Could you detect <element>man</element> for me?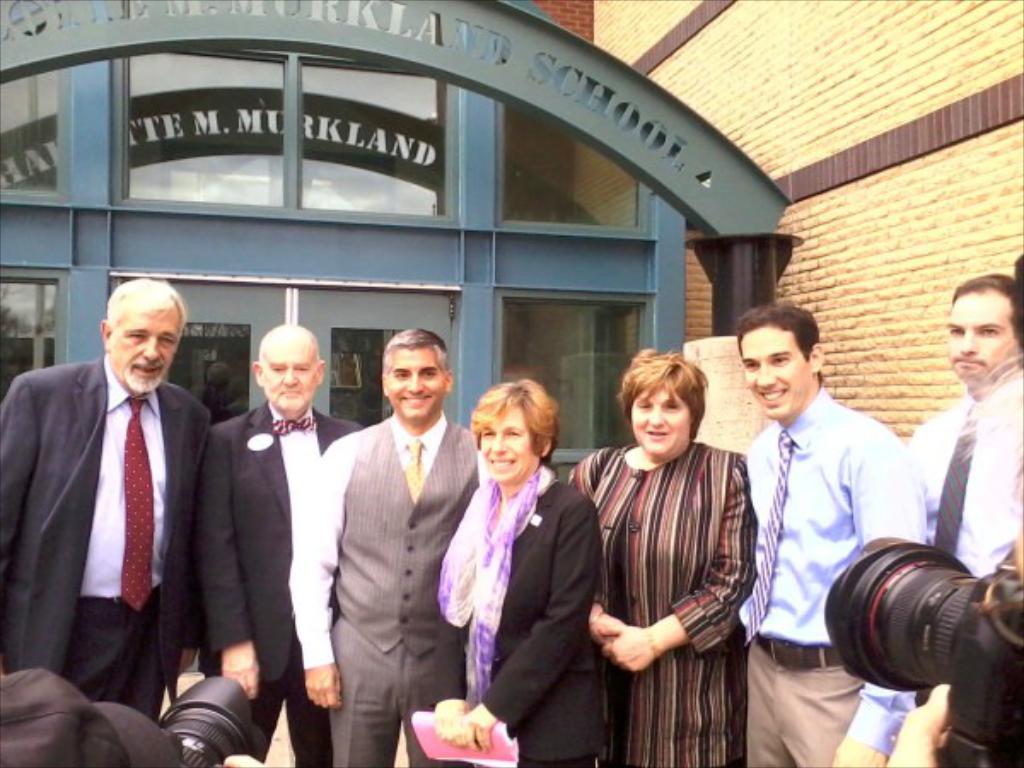
Detection result: <bbox>14, 258, 227, 737</bbox>.
